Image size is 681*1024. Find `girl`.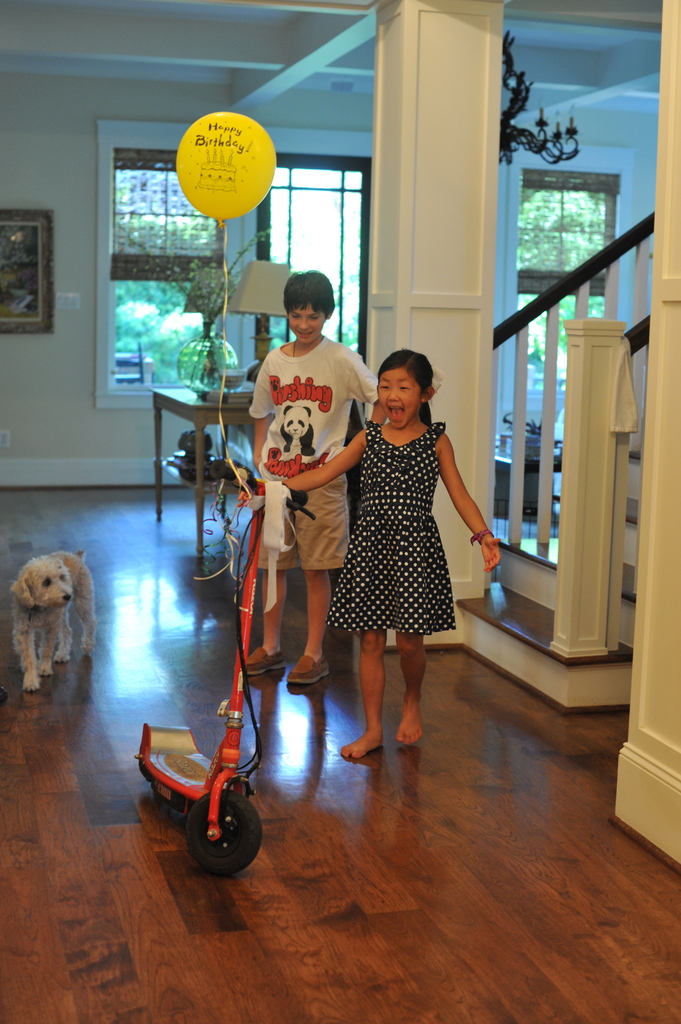
x1=238 y1=349 x2=501 y2=758.
